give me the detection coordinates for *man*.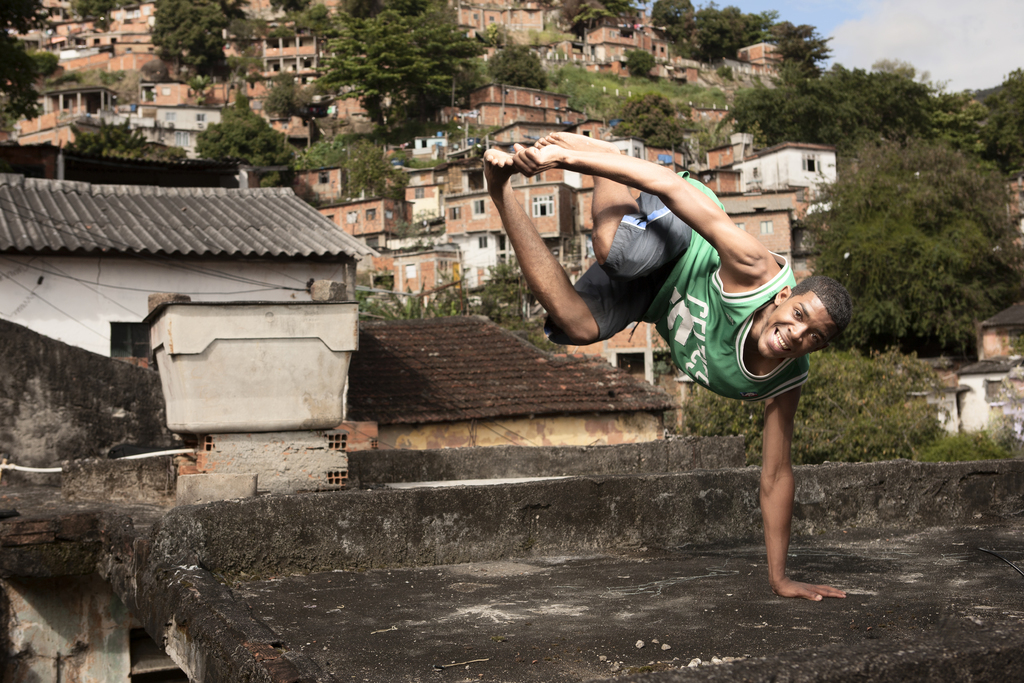
box=[514, 106, 841, 522].
